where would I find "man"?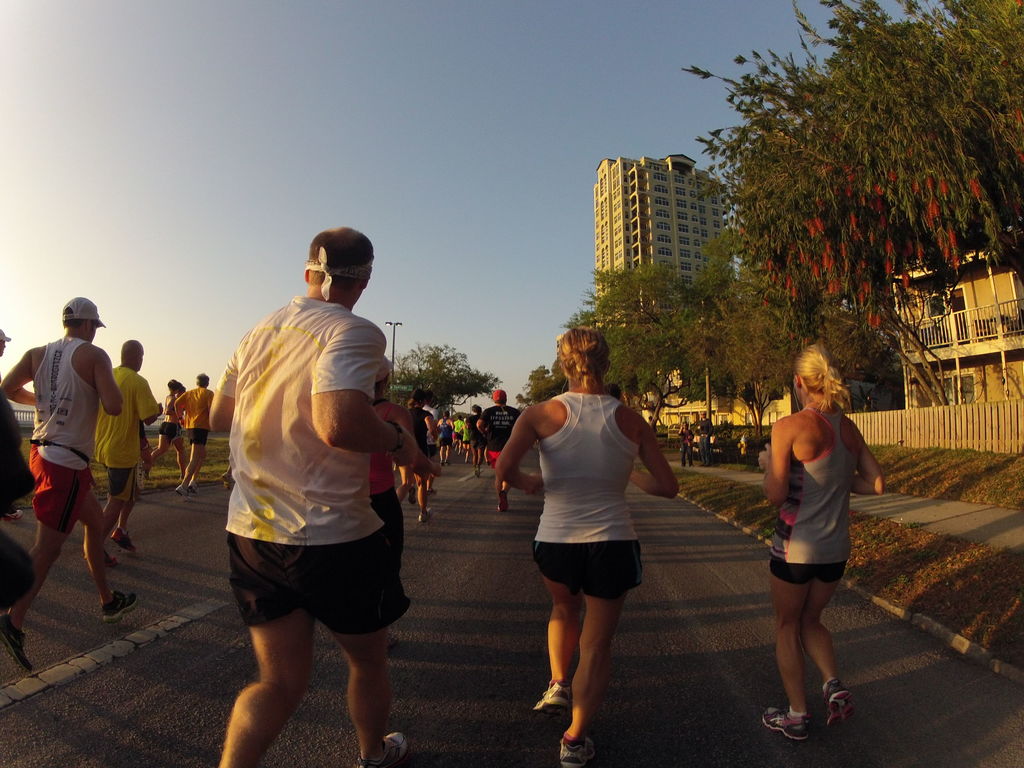
At box=[200, 217, 424, 753].
